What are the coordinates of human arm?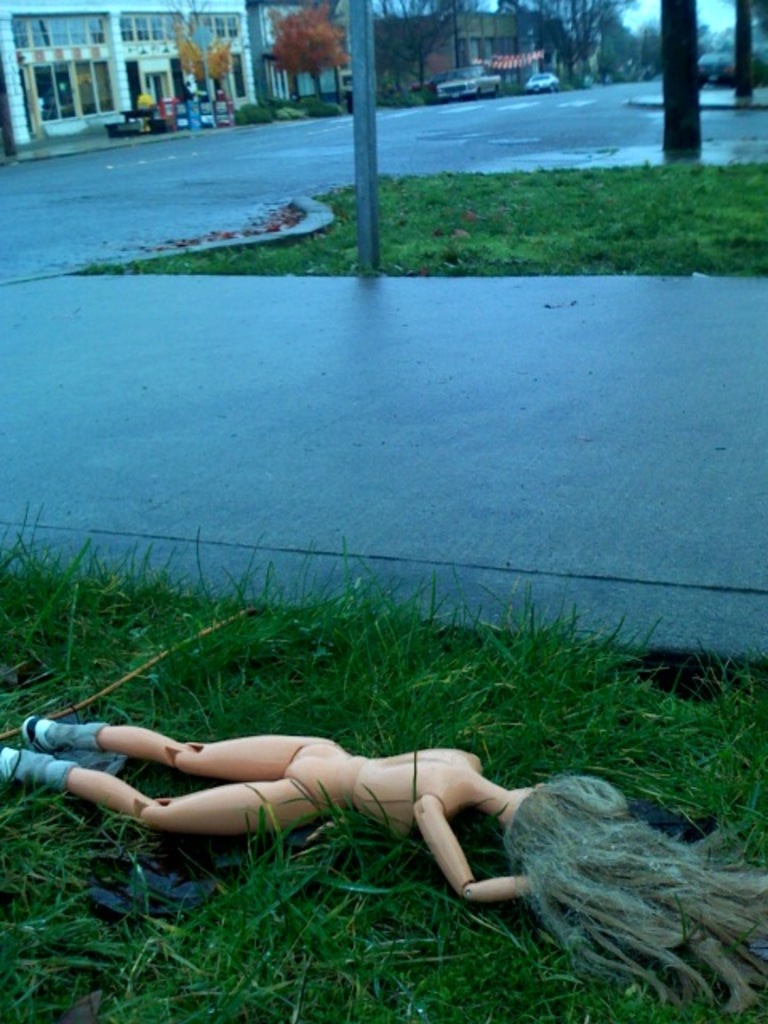
Rect(410, 795, 565, 907).
